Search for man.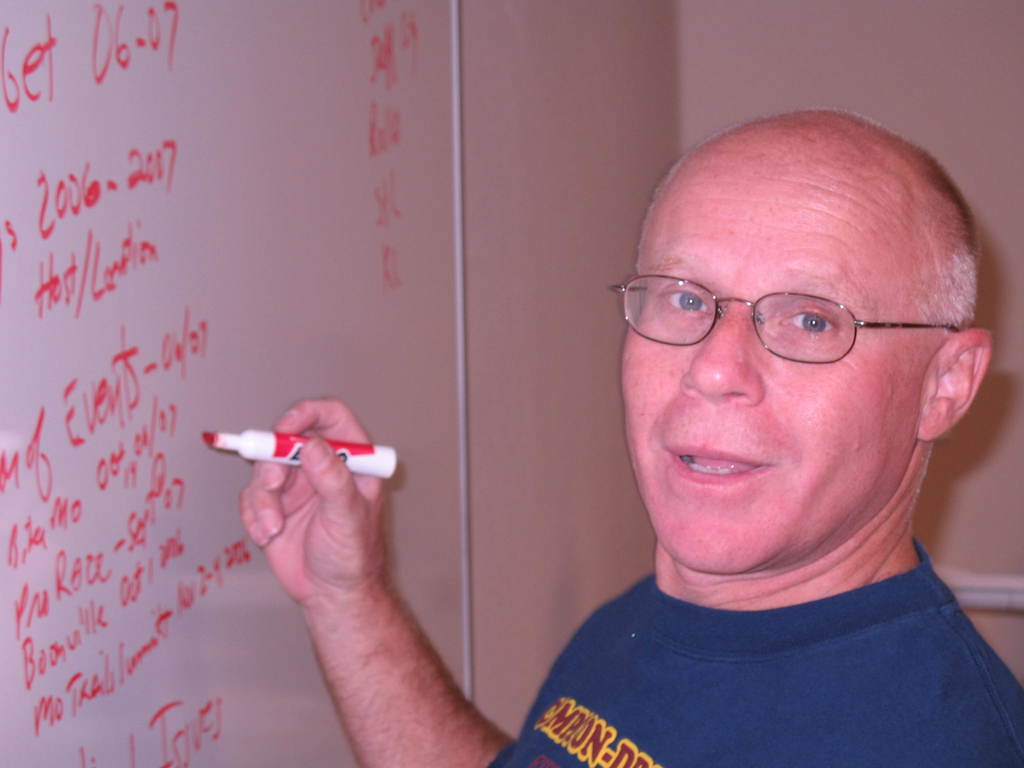
Found at <box>232,108,1023,767</box>.
